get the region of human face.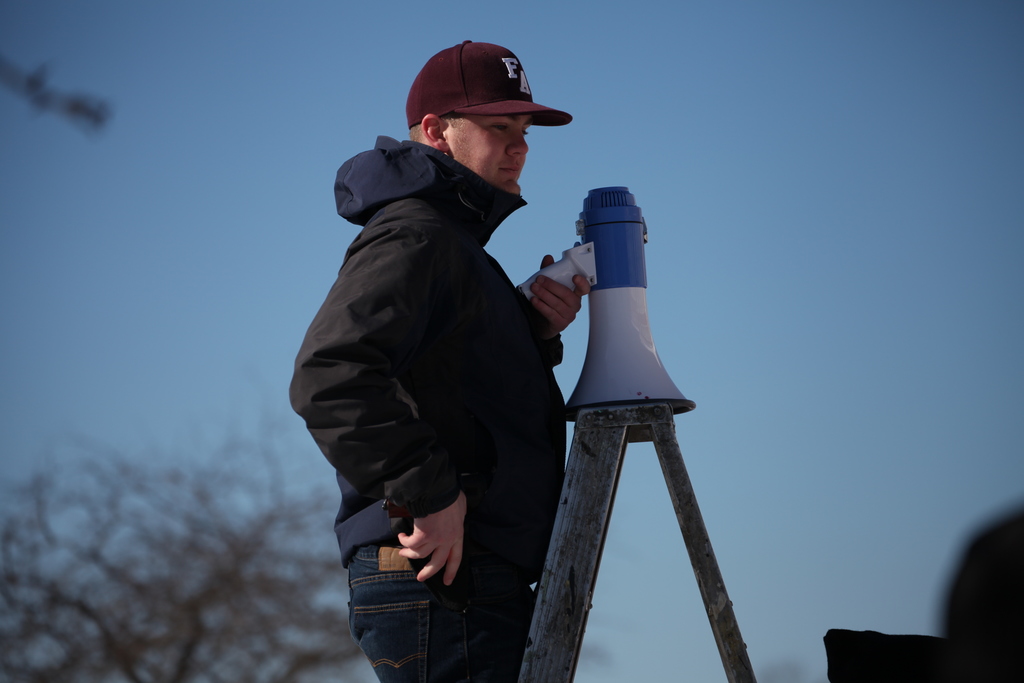
x1=440 y1=109 x2=527 y2=195.
